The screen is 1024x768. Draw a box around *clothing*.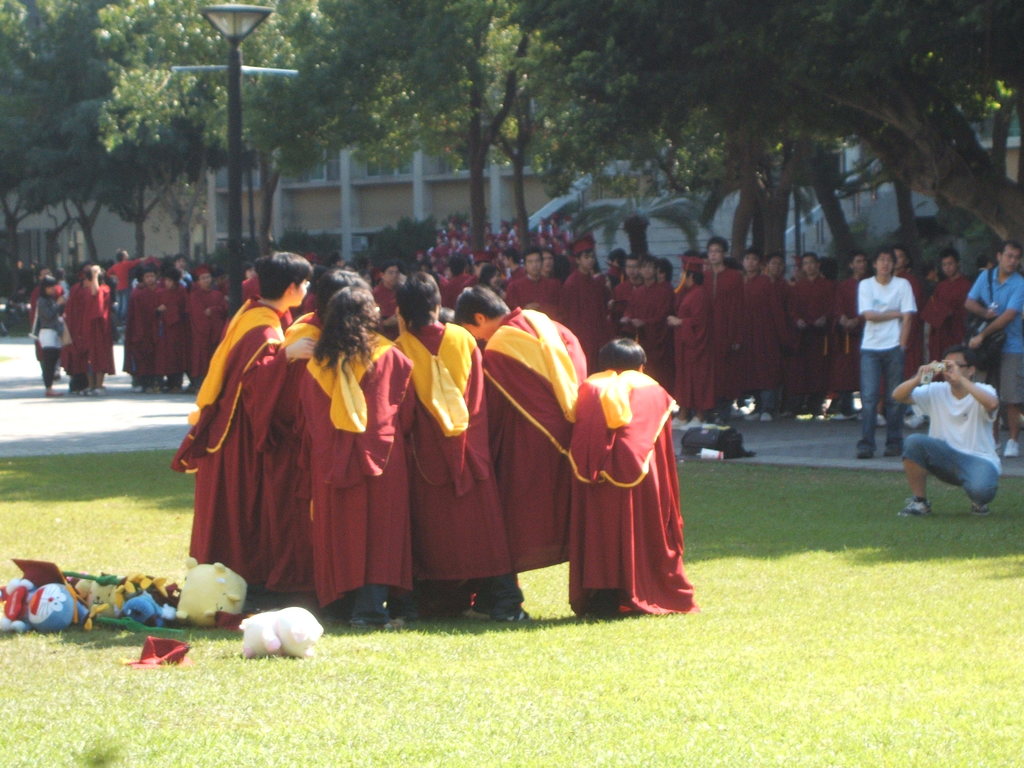
969/262/1023/352.
